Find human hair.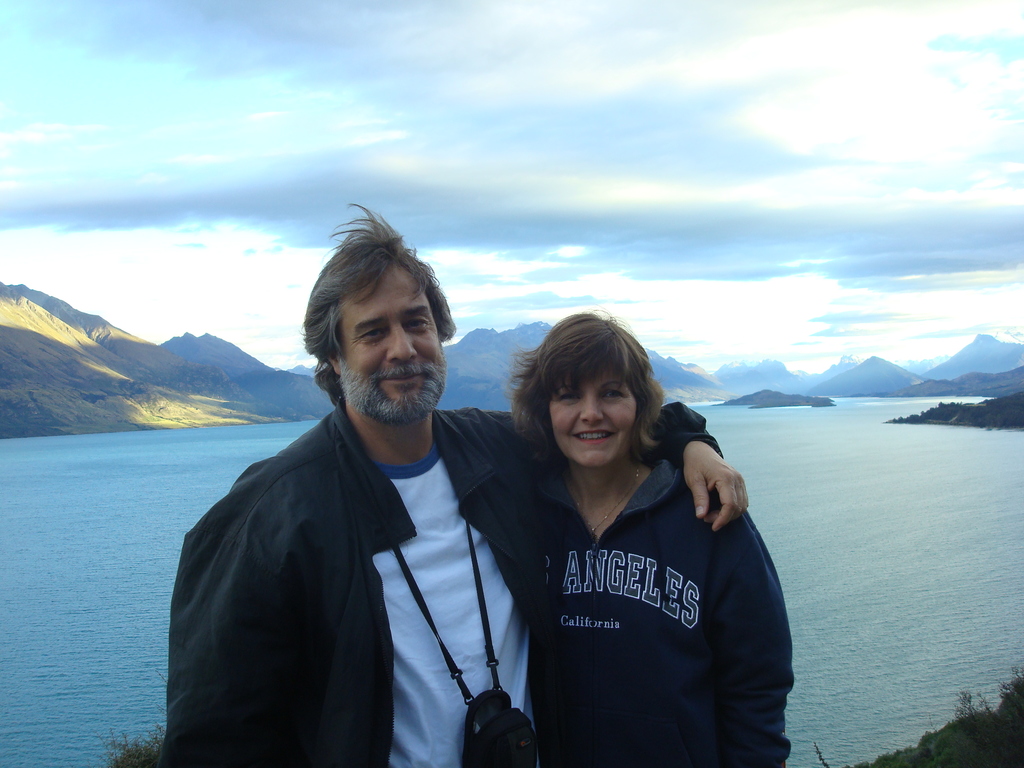
[511,317,668,489].
